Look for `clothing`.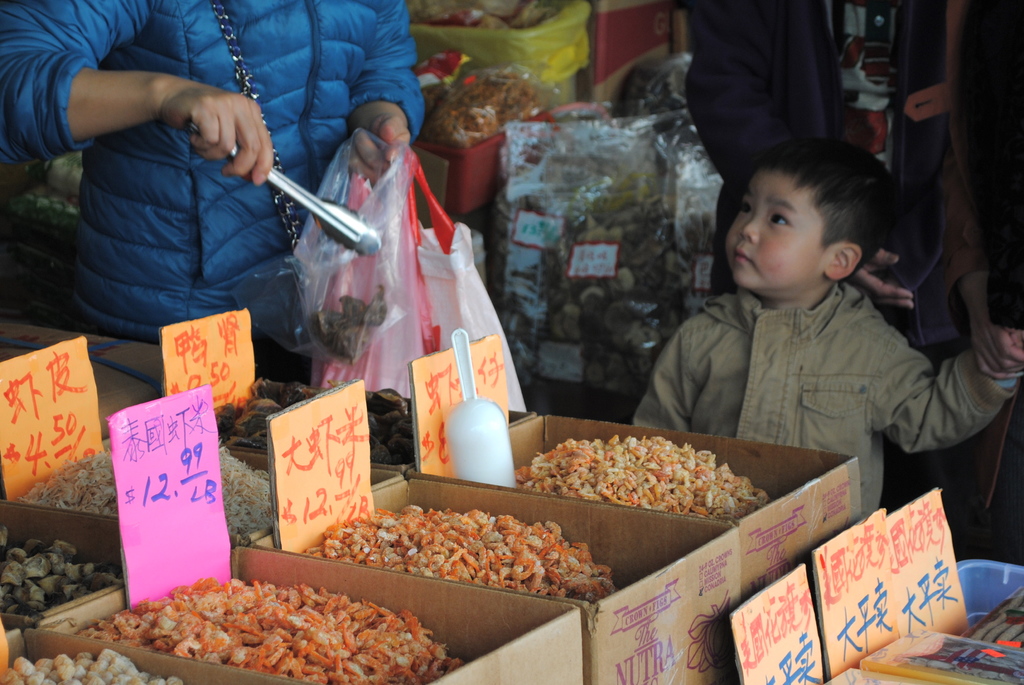
Found: [x1=911, y1=0, x2=1023, y2=335].
